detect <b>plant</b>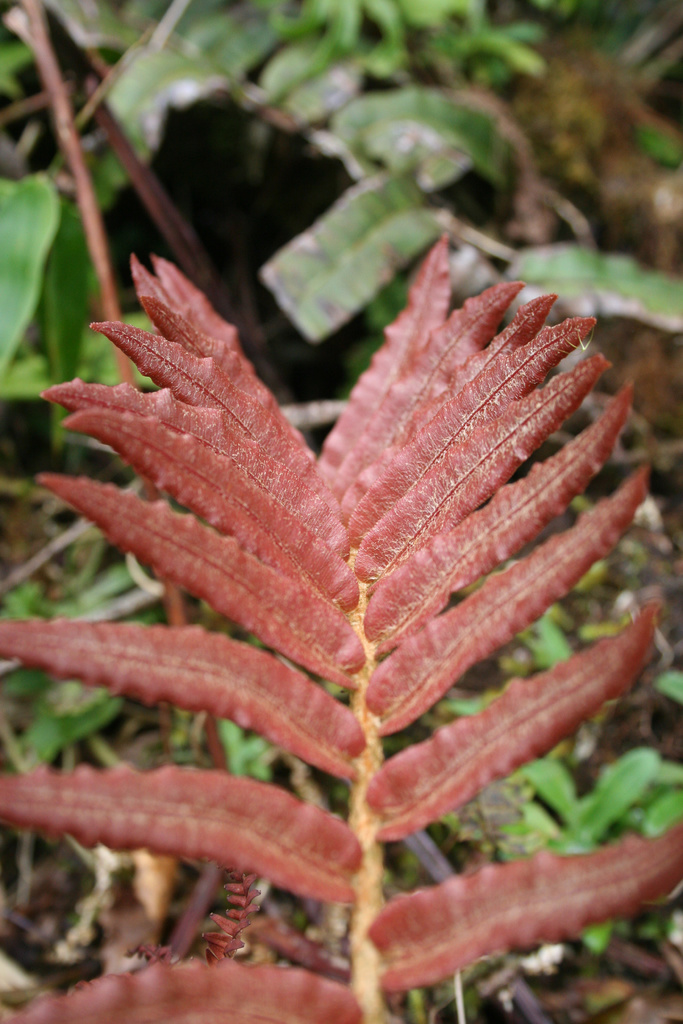
region(0, 0, 555, 342)
